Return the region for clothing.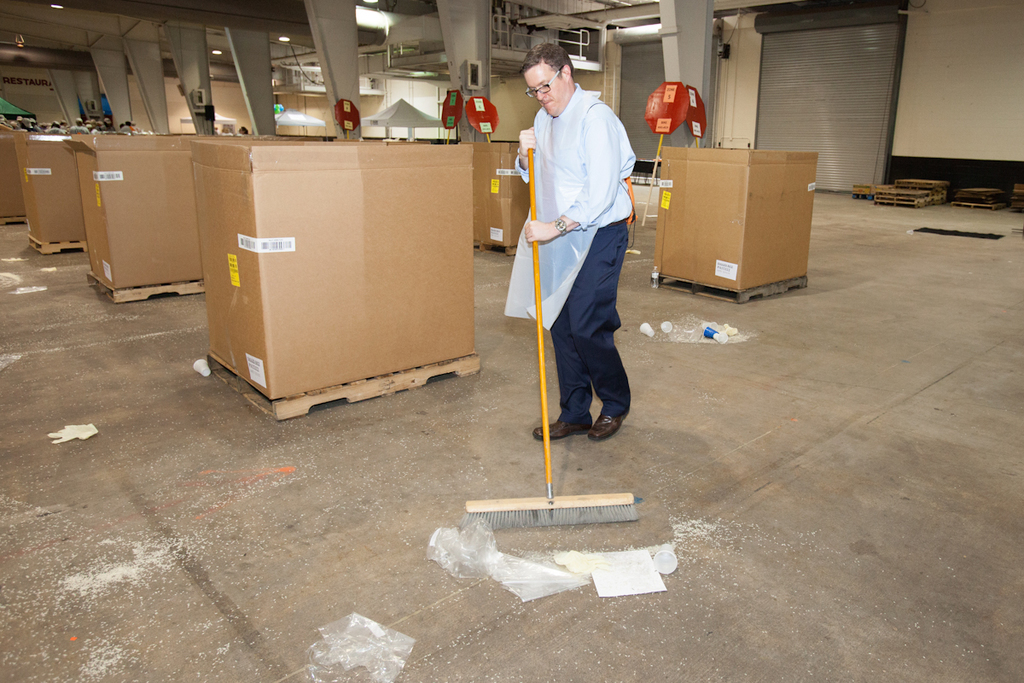
(x1=519, y1=77, x2=691, y2=444).
